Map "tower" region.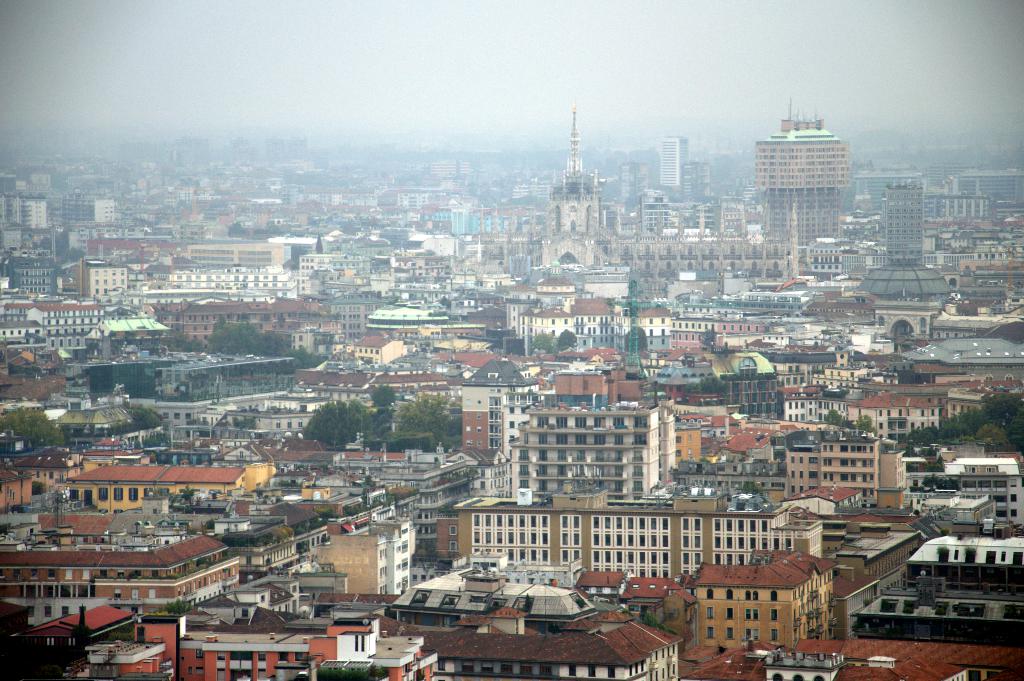
Mapped to [x1=757, y1=122, x2=838, y2=249].
